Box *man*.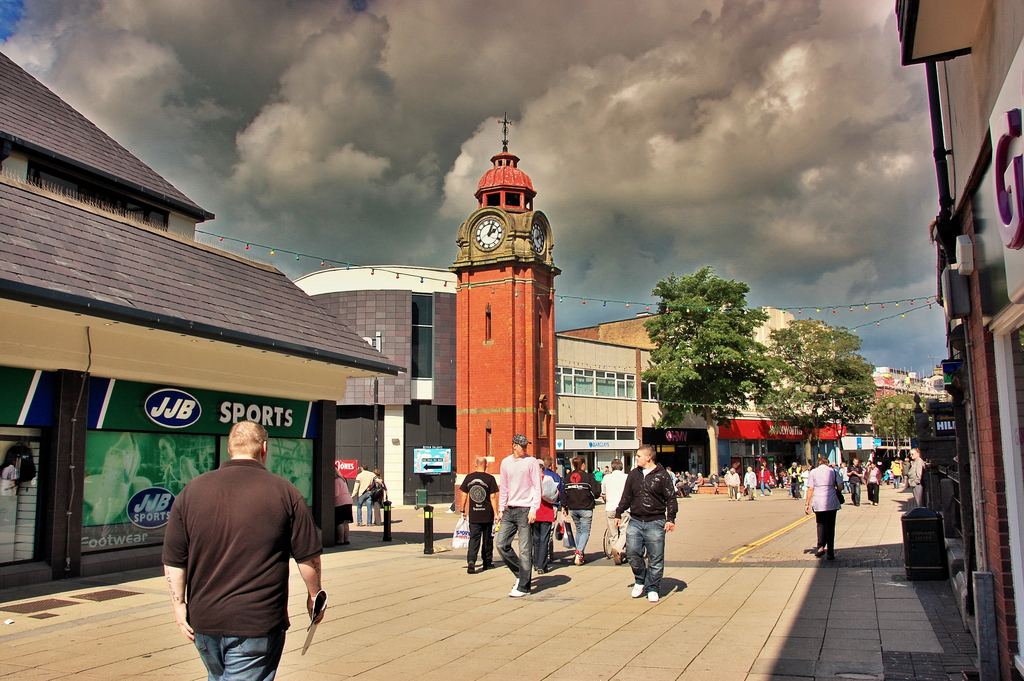
bbox=(492, 425, 541, 598).
